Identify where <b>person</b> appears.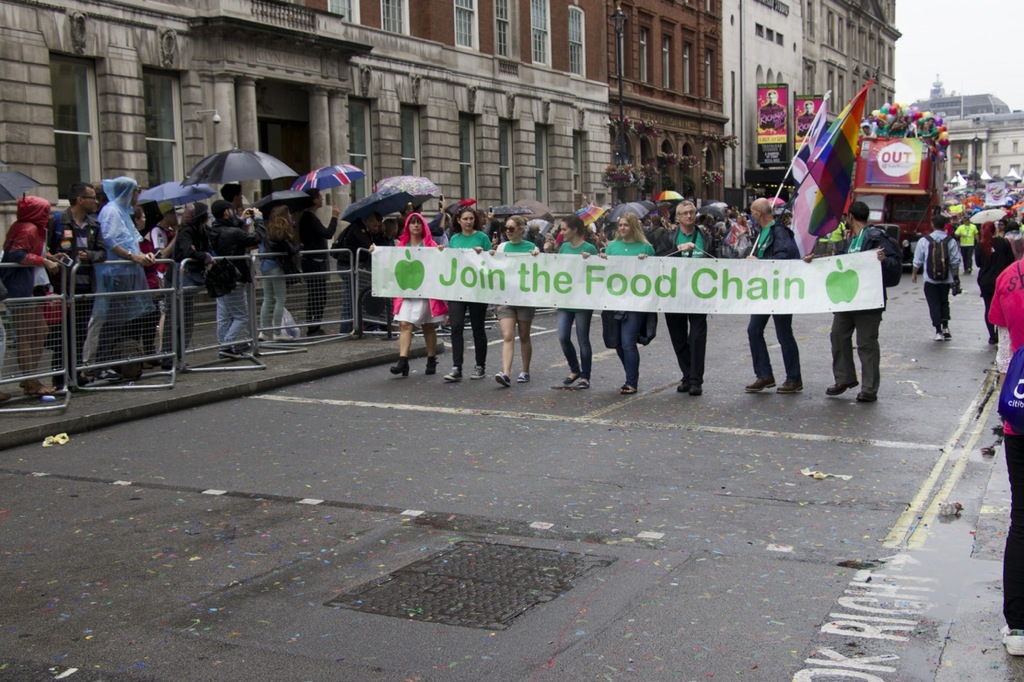
Appears at <region>367, 210, 416, 334</region>.
